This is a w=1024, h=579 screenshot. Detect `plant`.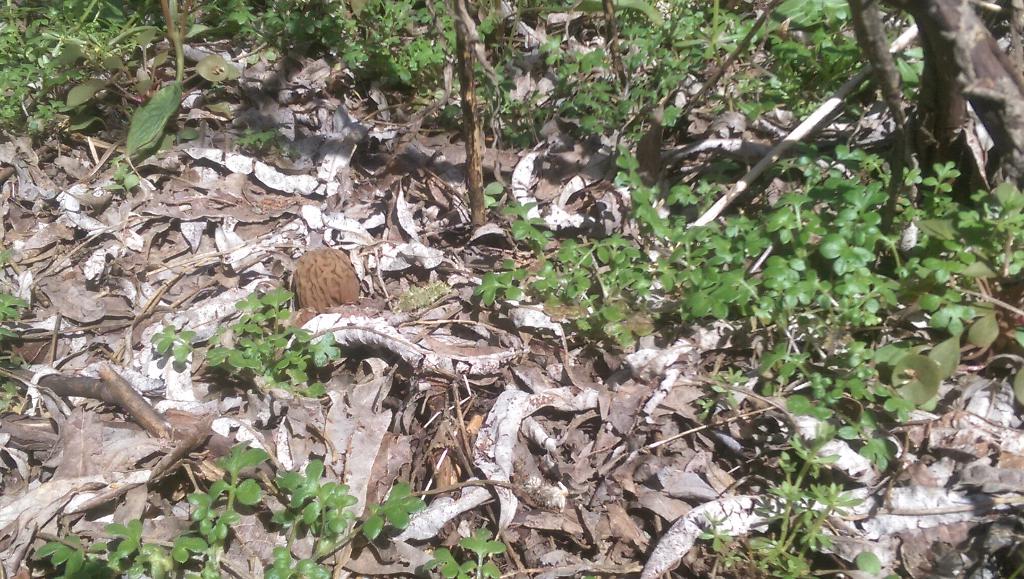
detection(31, 437, 422, 578).
